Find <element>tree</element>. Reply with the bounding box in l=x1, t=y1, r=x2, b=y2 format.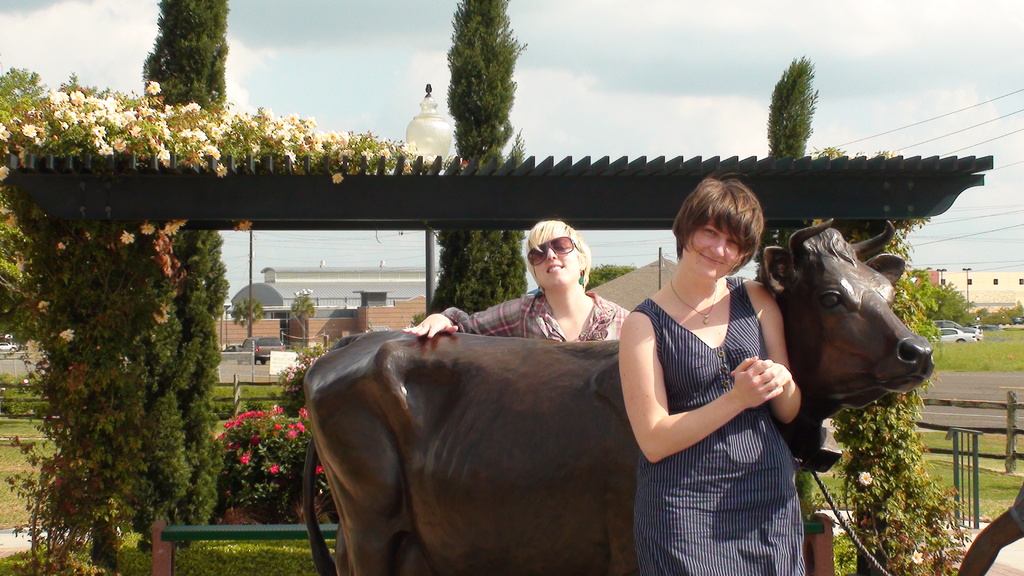
l=0, t=0, r=223, b=575.
